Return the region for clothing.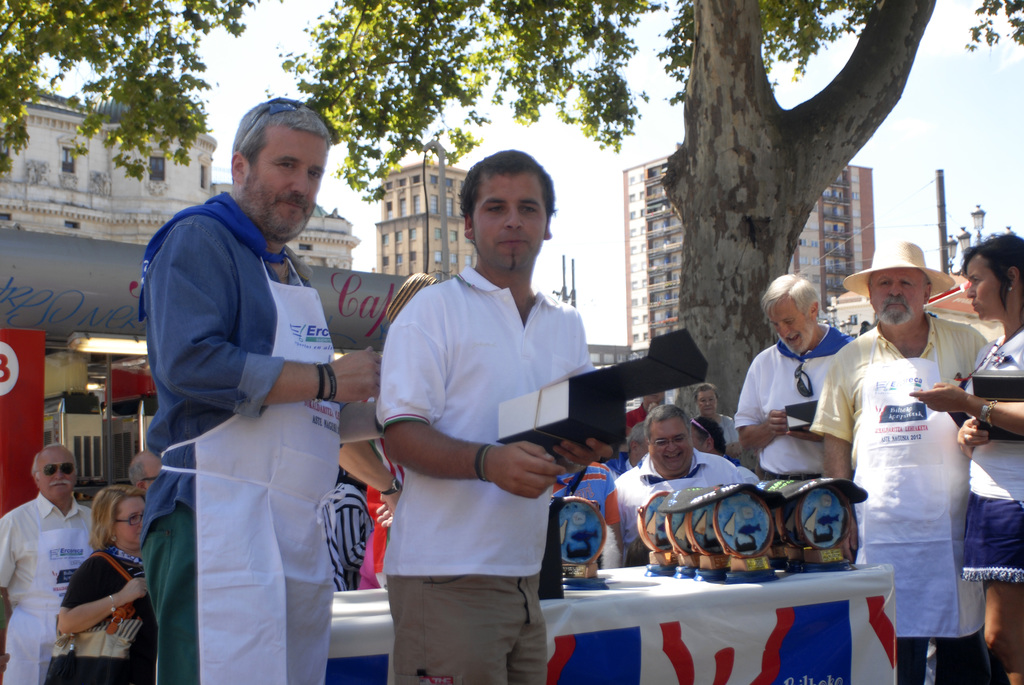
BBox(801, 308, 993, 684).
